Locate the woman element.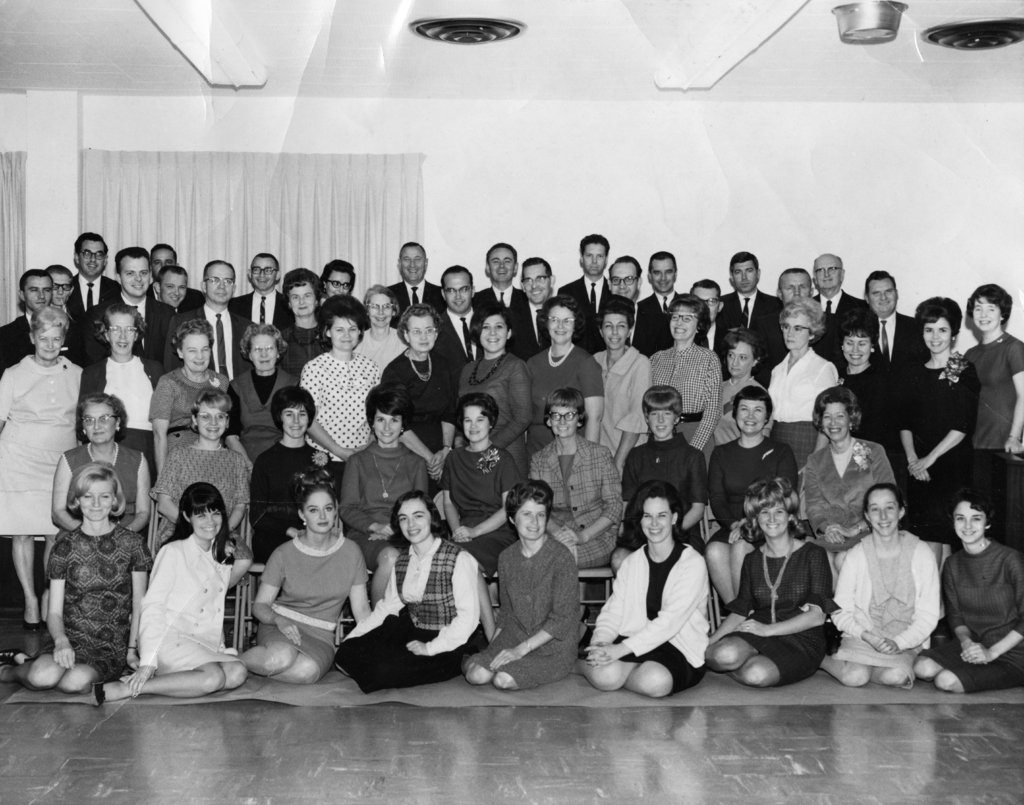
Element bbox: {"x1": 330, "y1": 491, "x2": 479, "y2": 693}.
